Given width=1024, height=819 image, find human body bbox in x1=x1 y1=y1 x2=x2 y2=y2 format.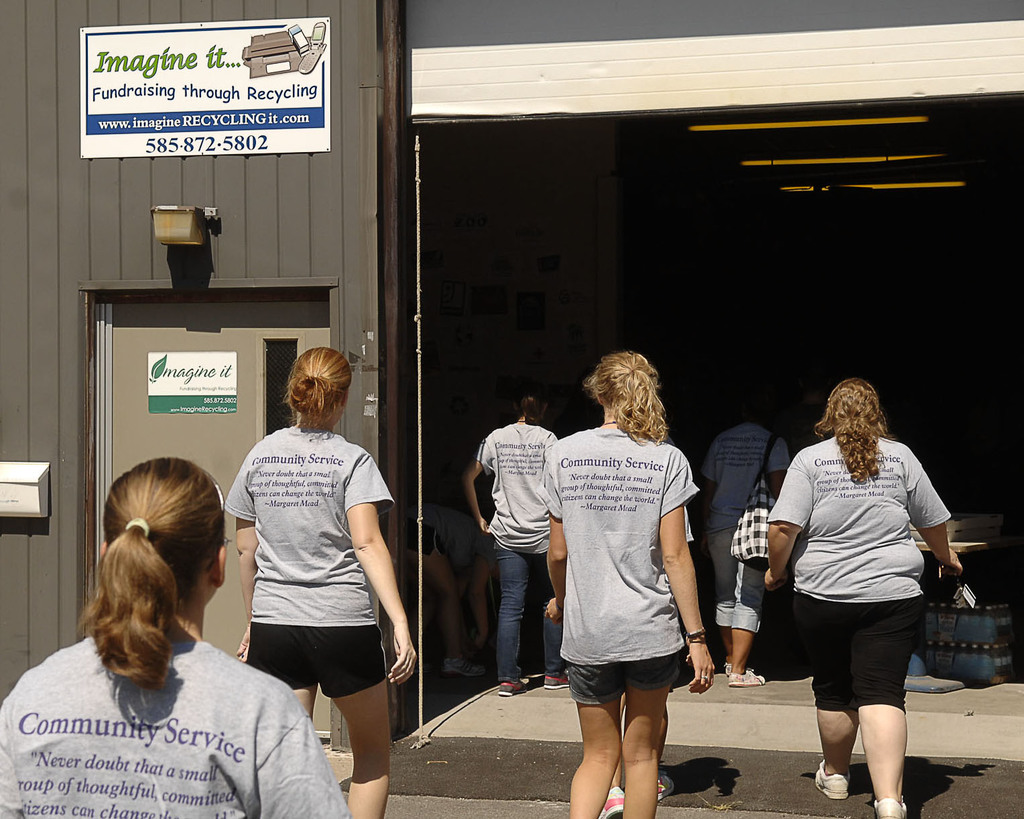
x1=0 y1=623 x2=348 y2=818.
